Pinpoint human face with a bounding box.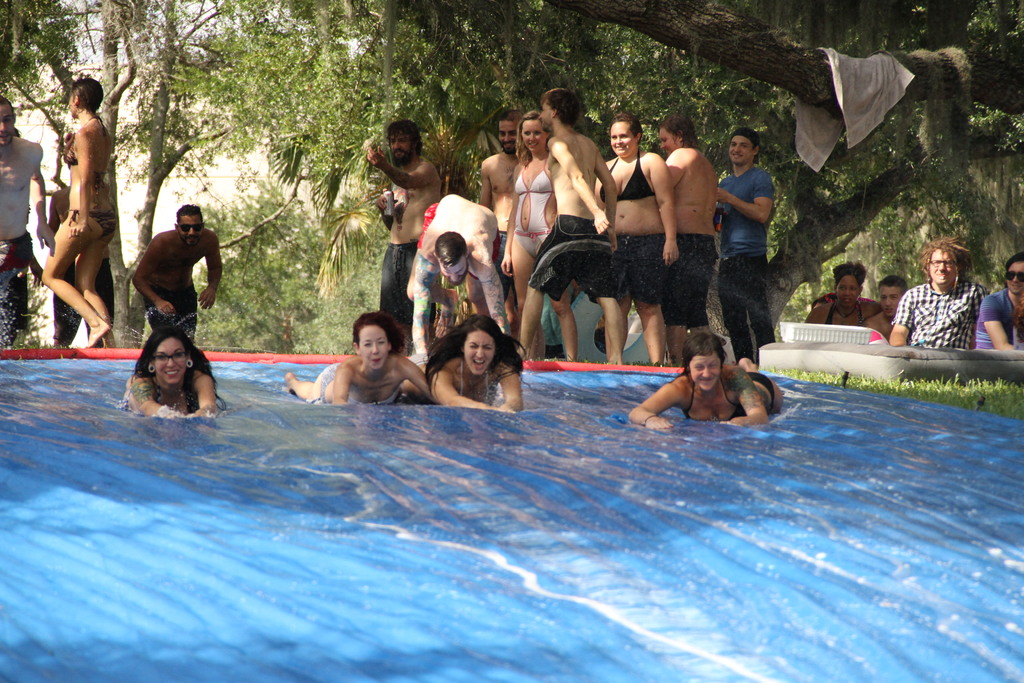
locate(611, 124, 634, 156).
